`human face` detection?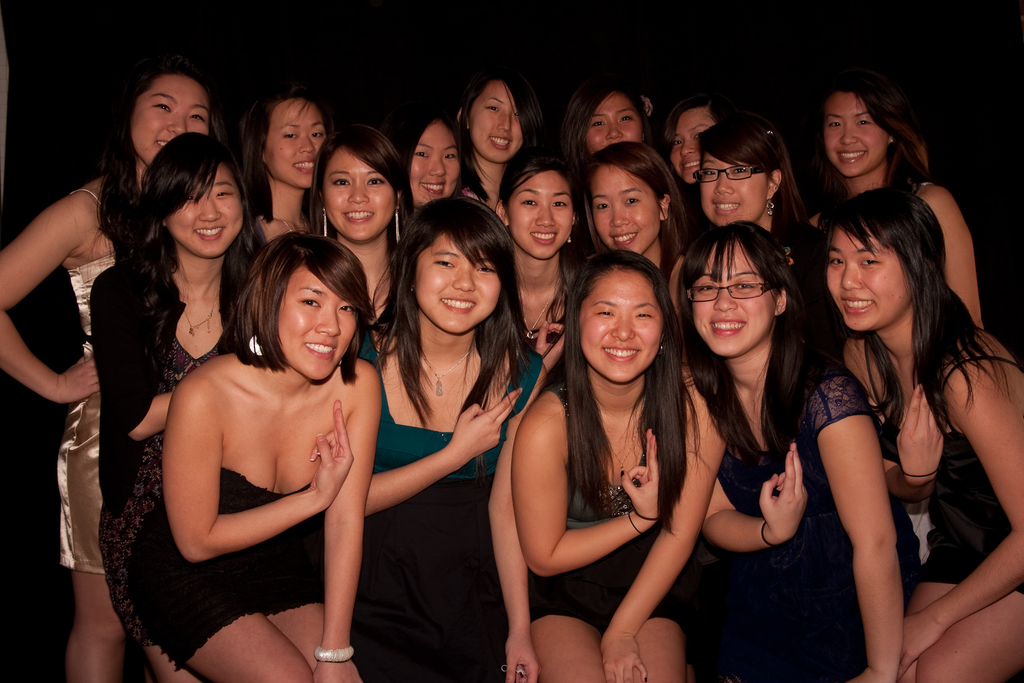
[x1=508, y1=168, x2=573, y2=256]
